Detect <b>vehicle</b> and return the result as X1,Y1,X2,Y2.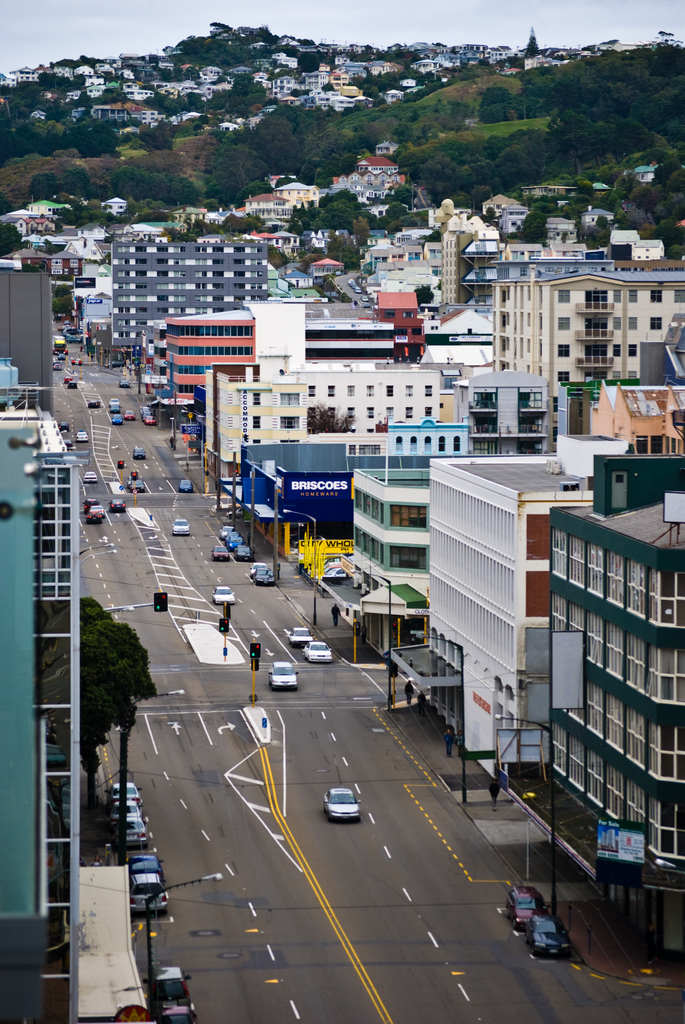
289,625,310,644.
